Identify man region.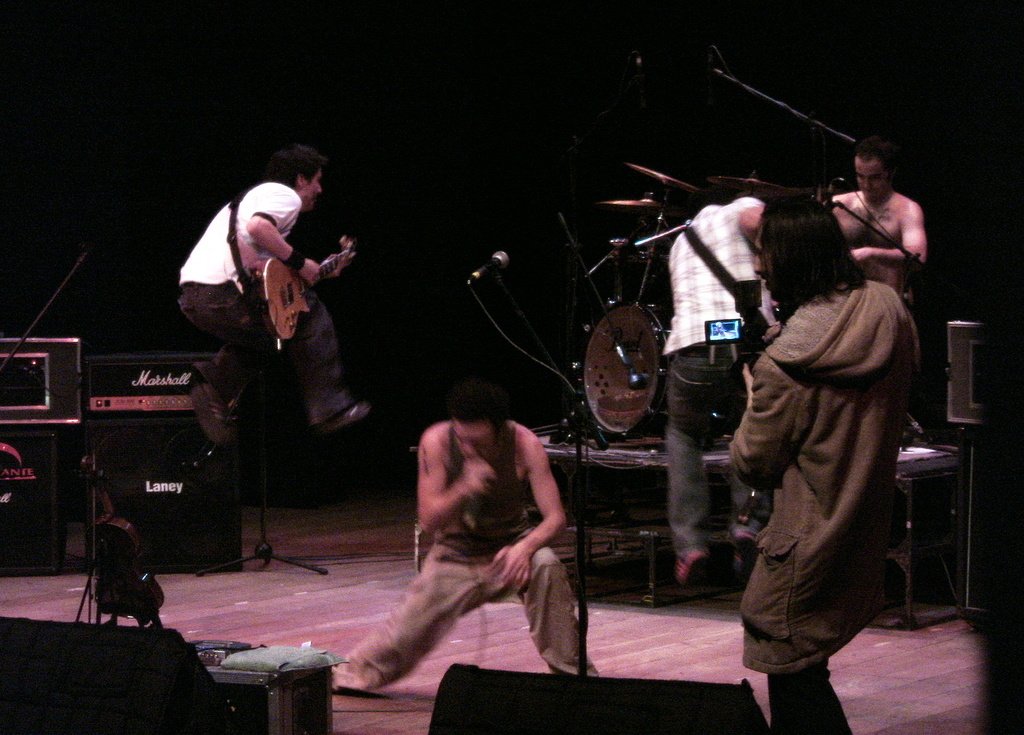
Region: BBox(647, 172, 795, 583).
